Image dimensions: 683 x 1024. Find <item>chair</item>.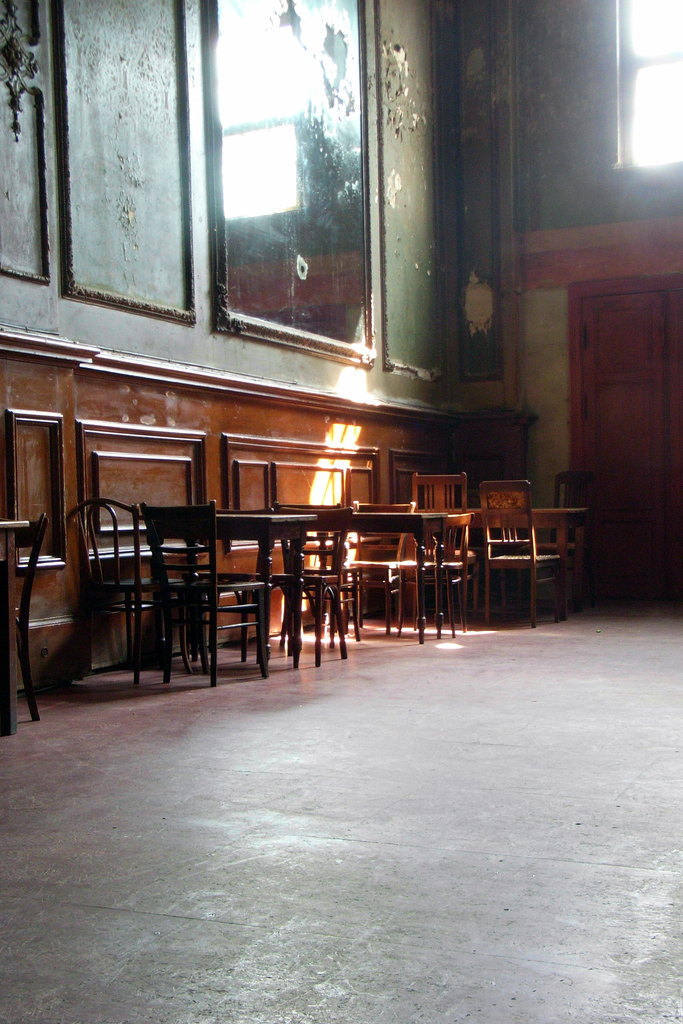
(left=332, top=494, right=416, bottom=637).
